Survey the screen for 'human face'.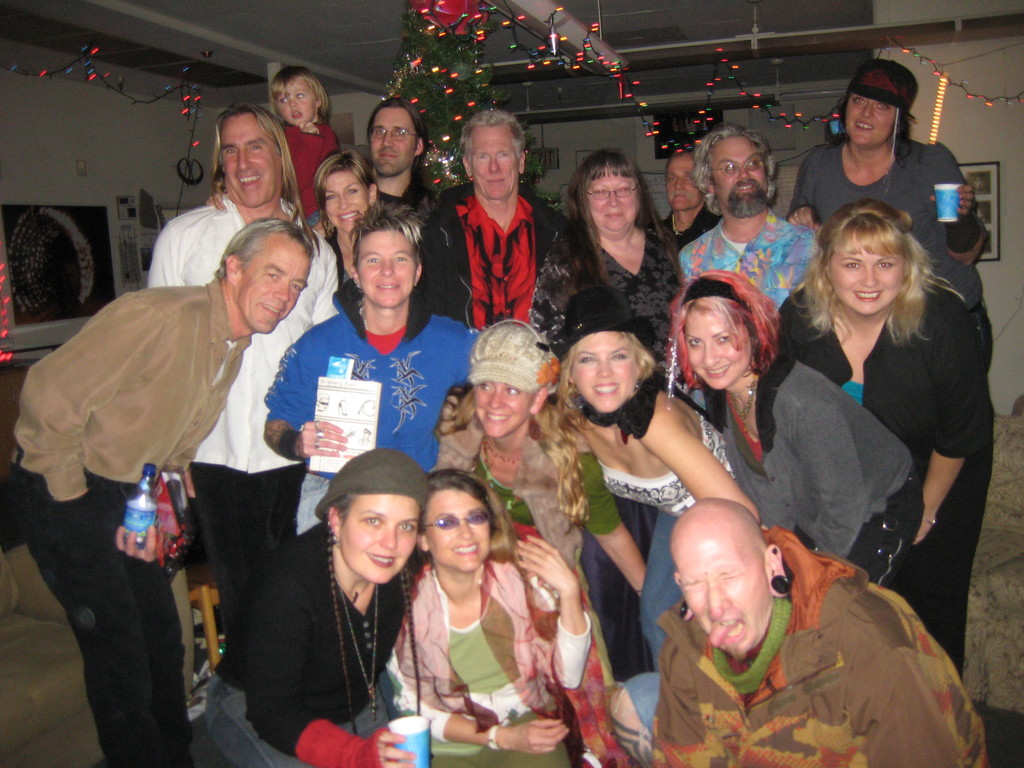
Survey found: x1=580, y1=175, x2=630, y2=229.
